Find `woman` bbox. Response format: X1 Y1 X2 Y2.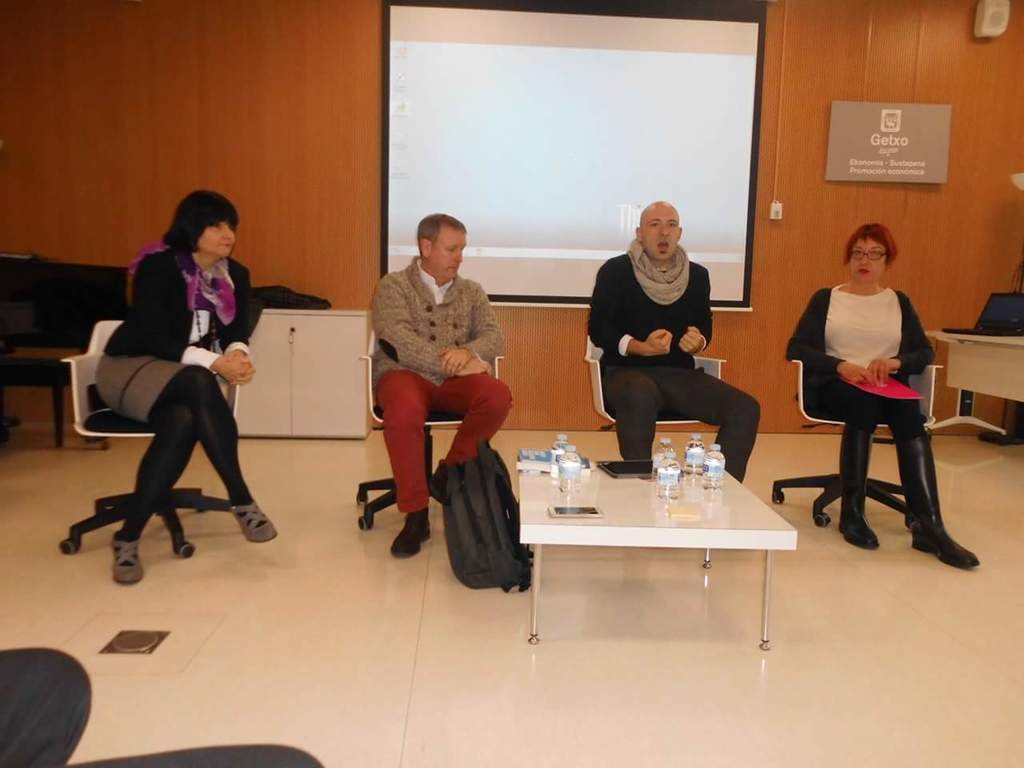
785 224 974 570.
